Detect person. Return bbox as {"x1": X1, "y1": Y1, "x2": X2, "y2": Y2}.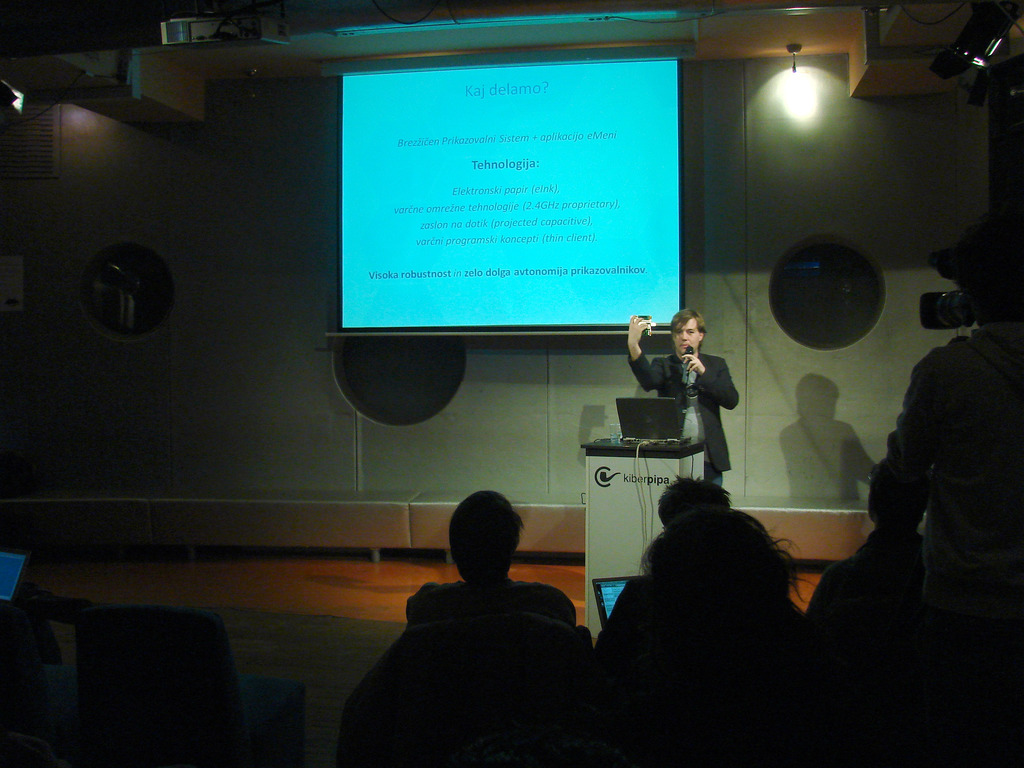
{"x1": 637, "y1": 303, "x2": 743, "y2": 500}.
